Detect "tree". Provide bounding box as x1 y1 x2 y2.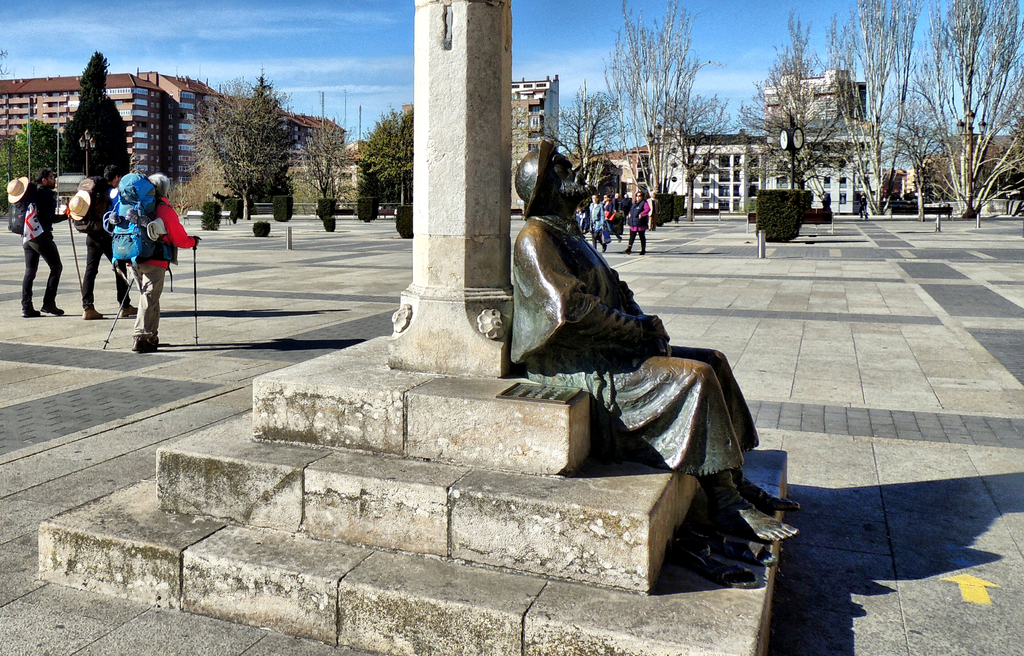
595 0 726 226.
